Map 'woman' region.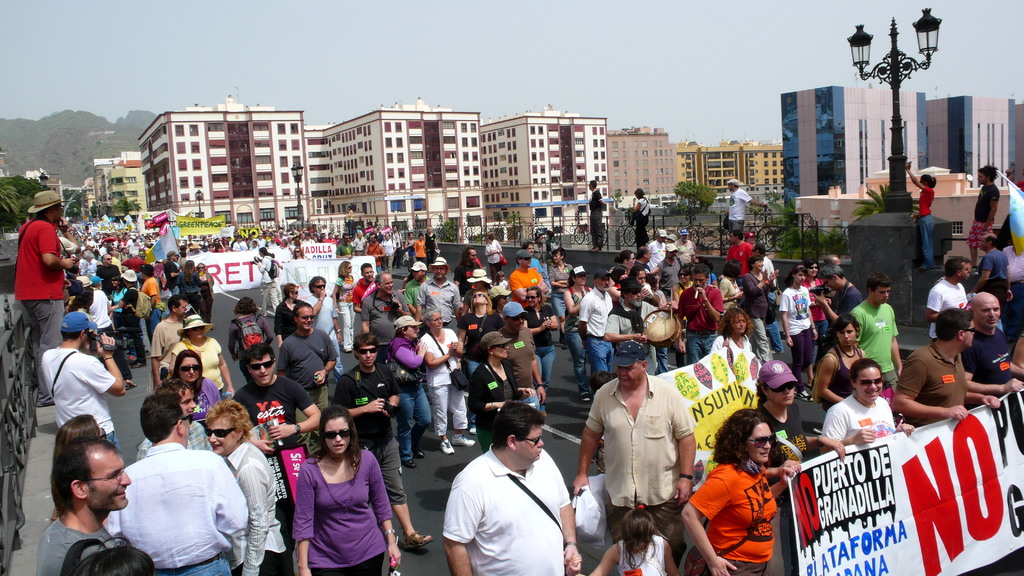
Mapped to box=[484, 235, 504, 285].
